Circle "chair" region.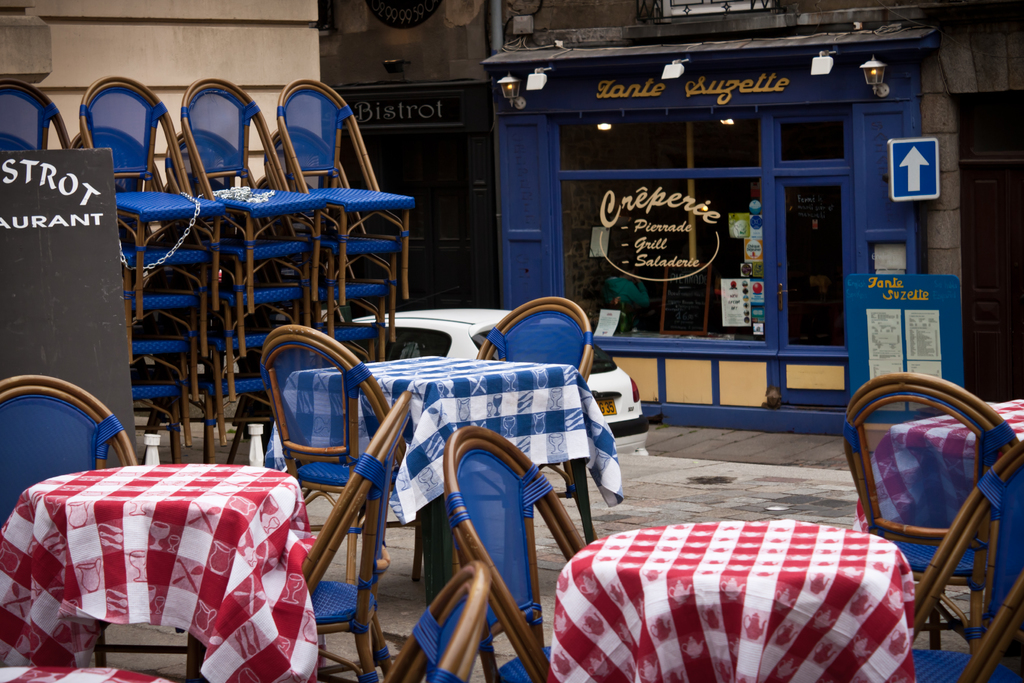
Region: (297,389,411,682).
